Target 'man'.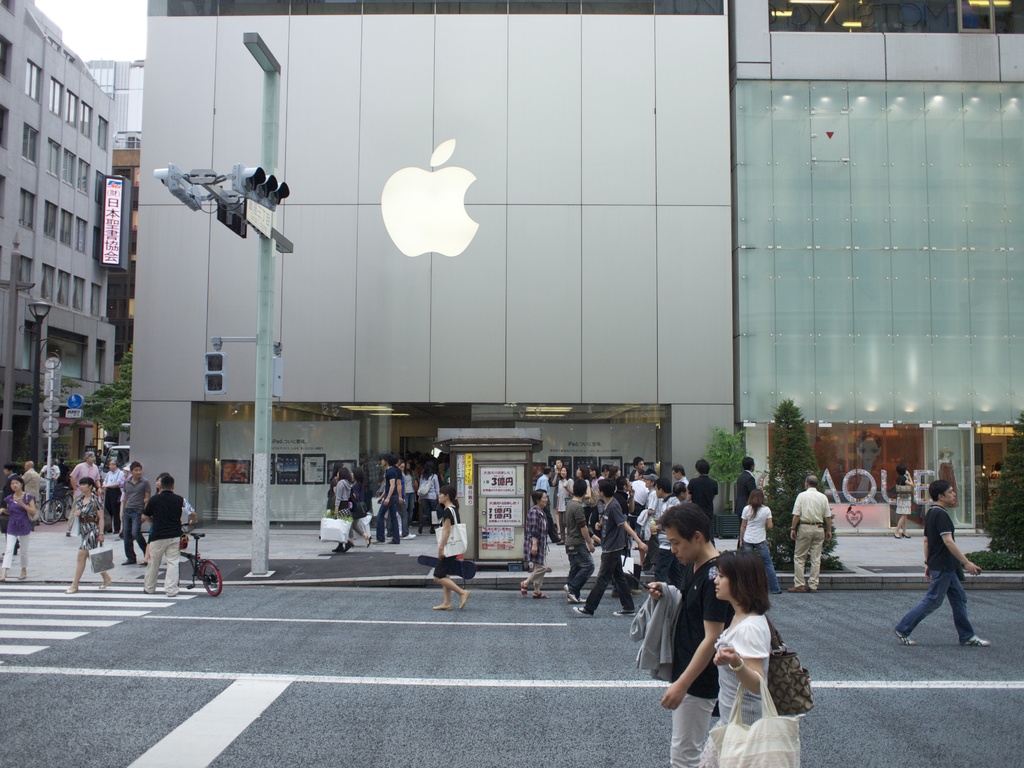
Target region: crop(791, 472, 832, 595).
